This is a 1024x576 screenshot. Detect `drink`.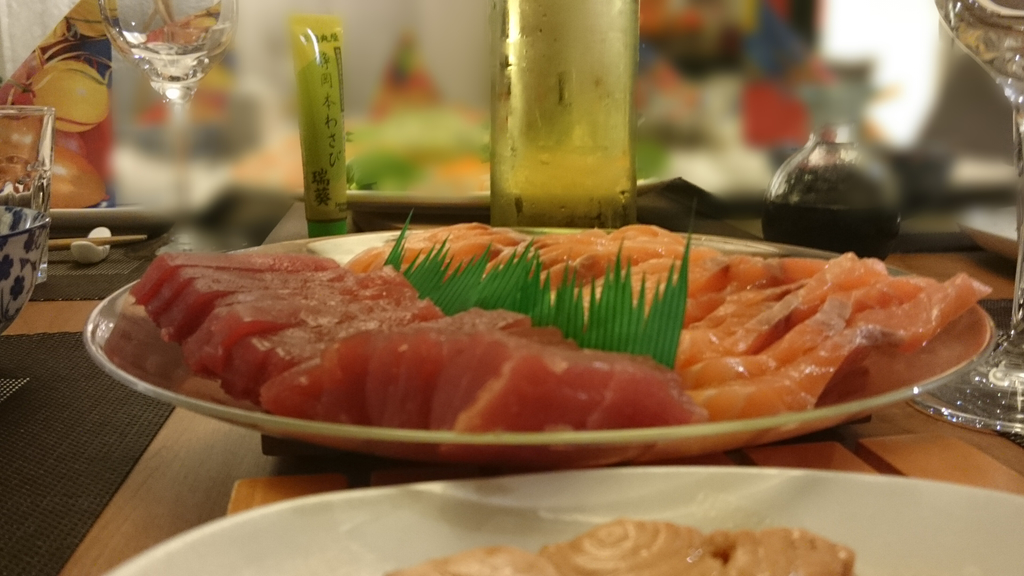
box(116, 0, 226, 104).
